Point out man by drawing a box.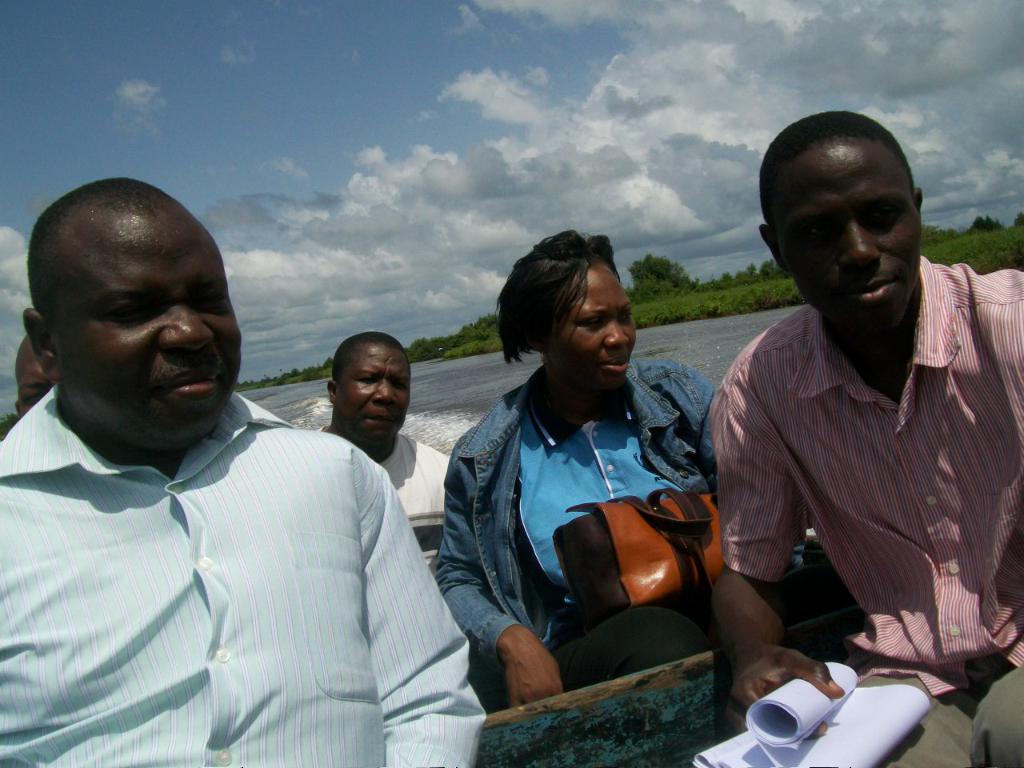
left=0, top=174, right=489, bottom=767.
